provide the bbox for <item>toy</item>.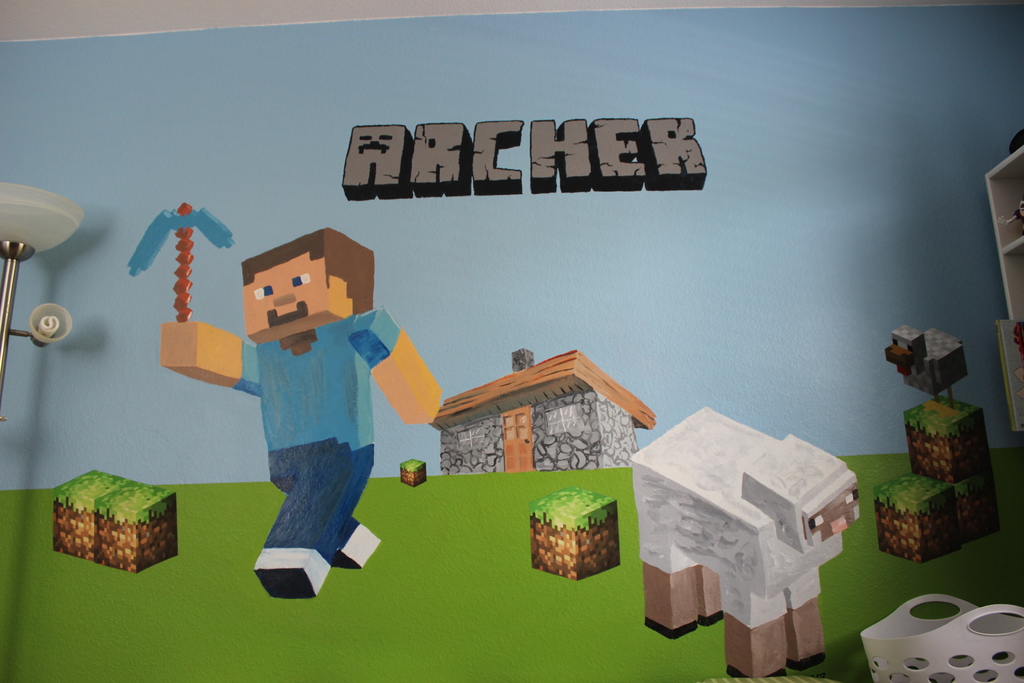
crop(49, 470, 178, 575).
